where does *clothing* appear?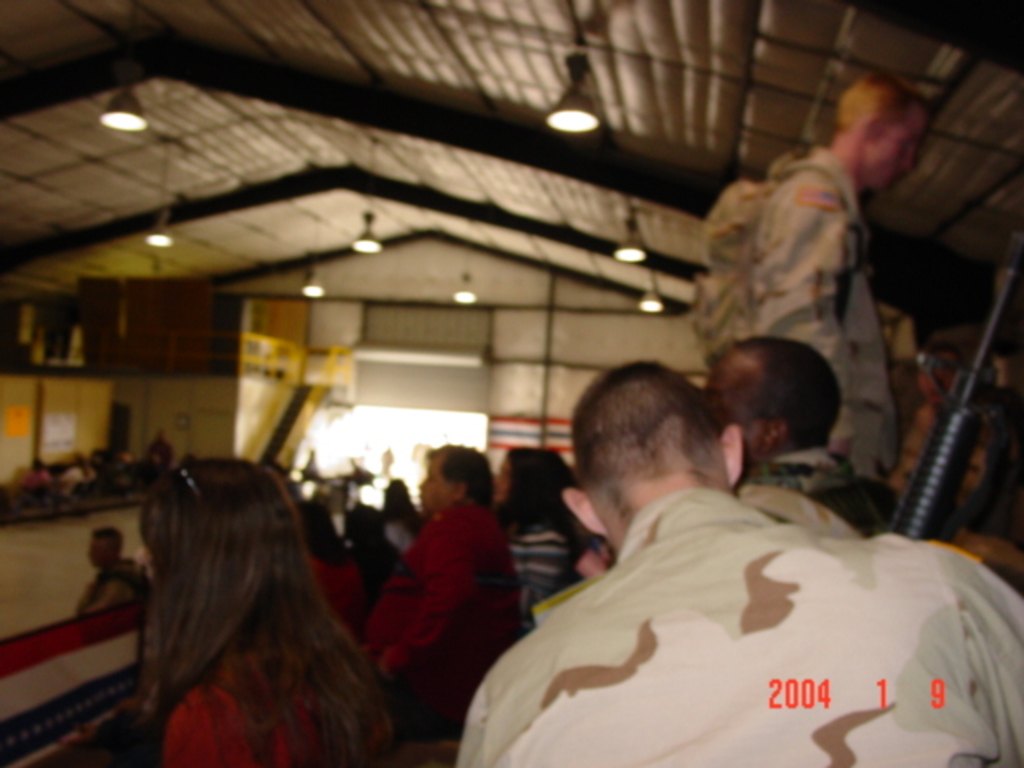
Appears at bbox=(419, 446, 1023, 752).
